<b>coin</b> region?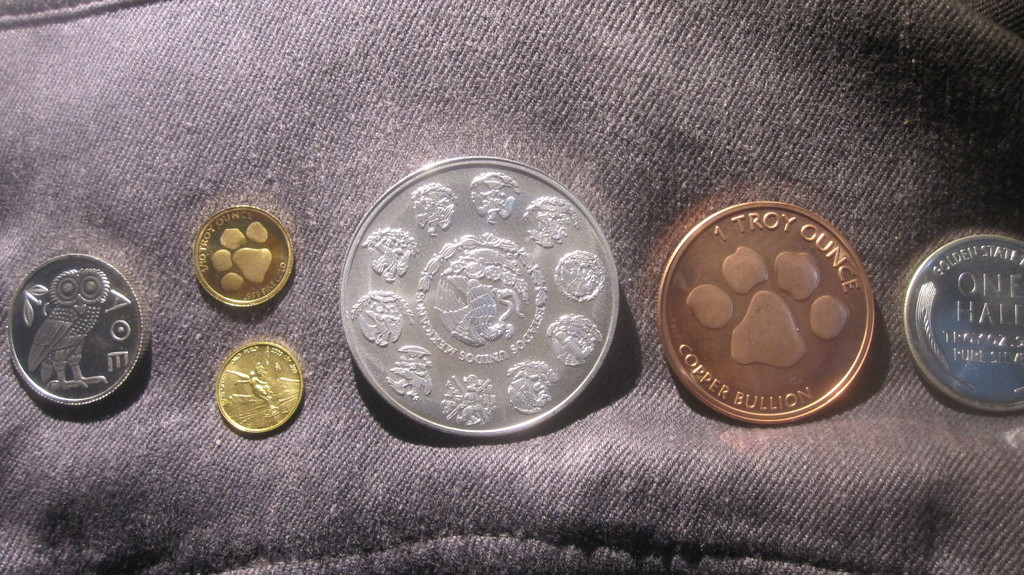
bbox=(905, 231, 1023, 418)
